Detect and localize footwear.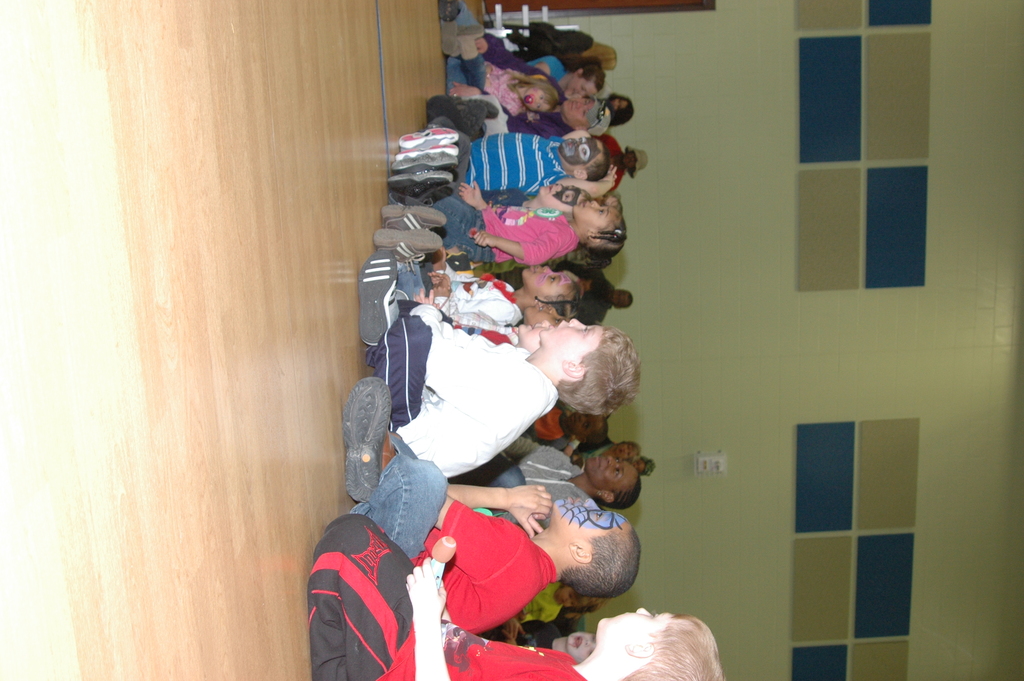
Localized at pyautogui.locateOnScreen(387, 152, 460, 174).
